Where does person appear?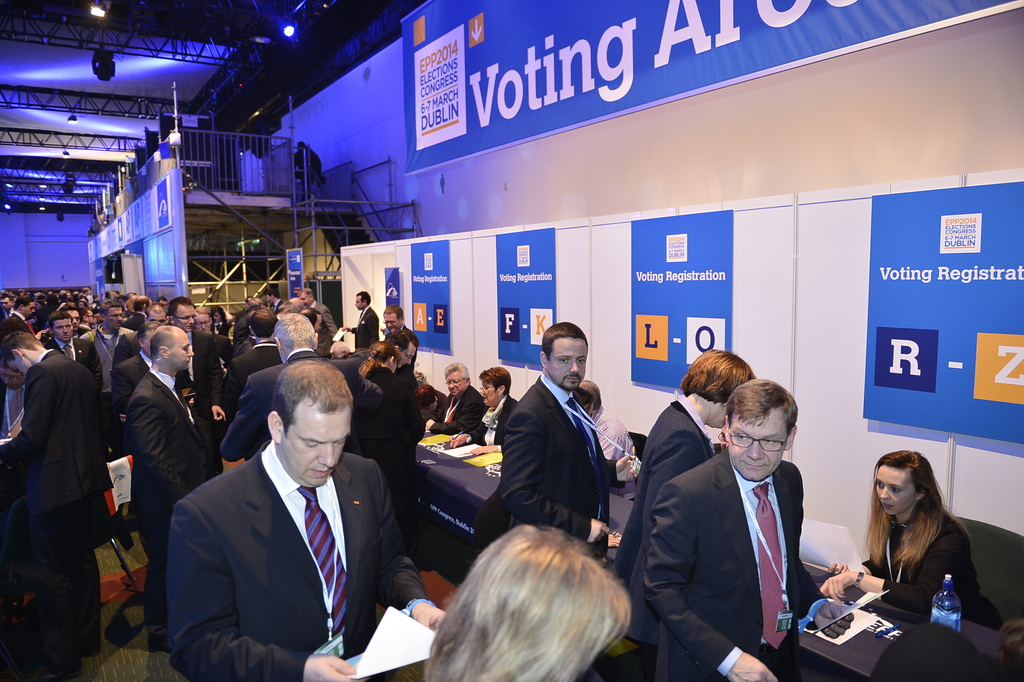
Appears at [x1=392, y1=332, x2=451, y2=435].
